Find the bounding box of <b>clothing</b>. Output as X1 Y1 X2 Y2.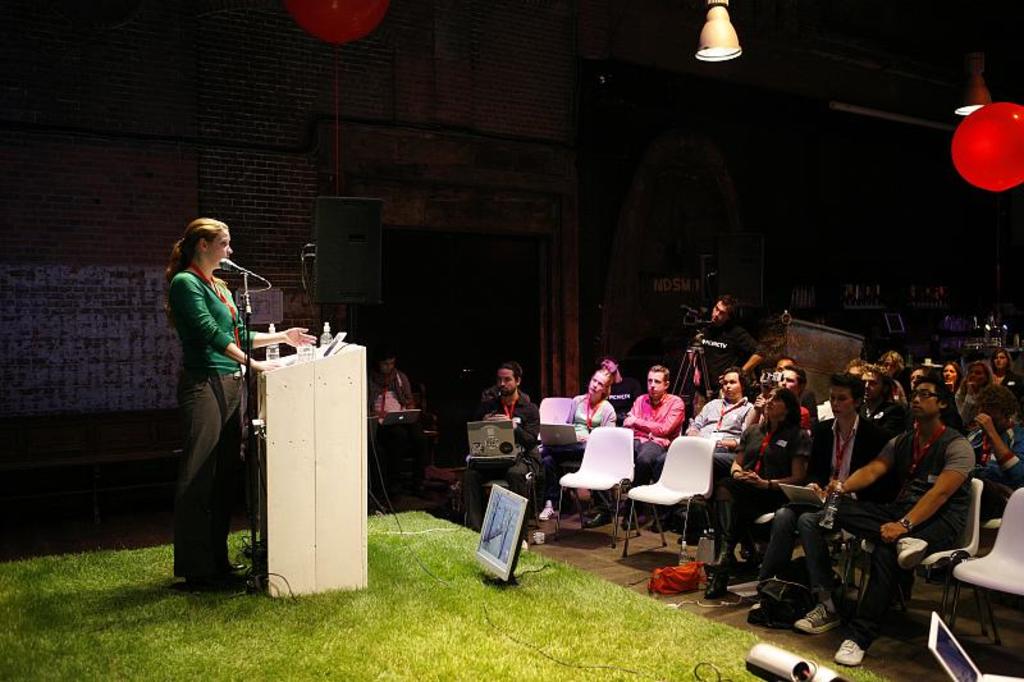
760 376 815 415.
